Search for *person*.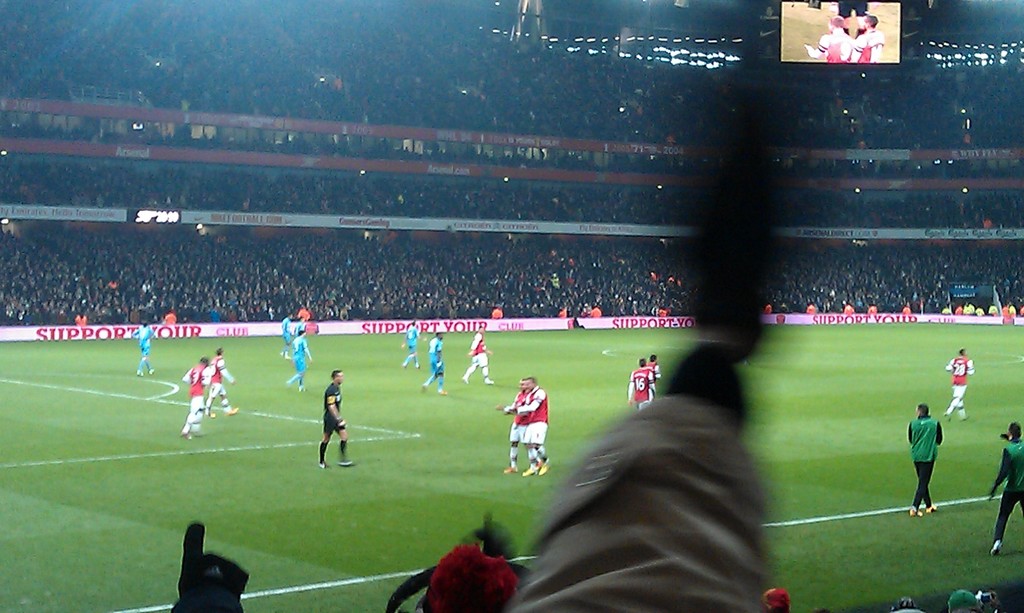
Found at <region>282, 315, 296, 355</region>.
